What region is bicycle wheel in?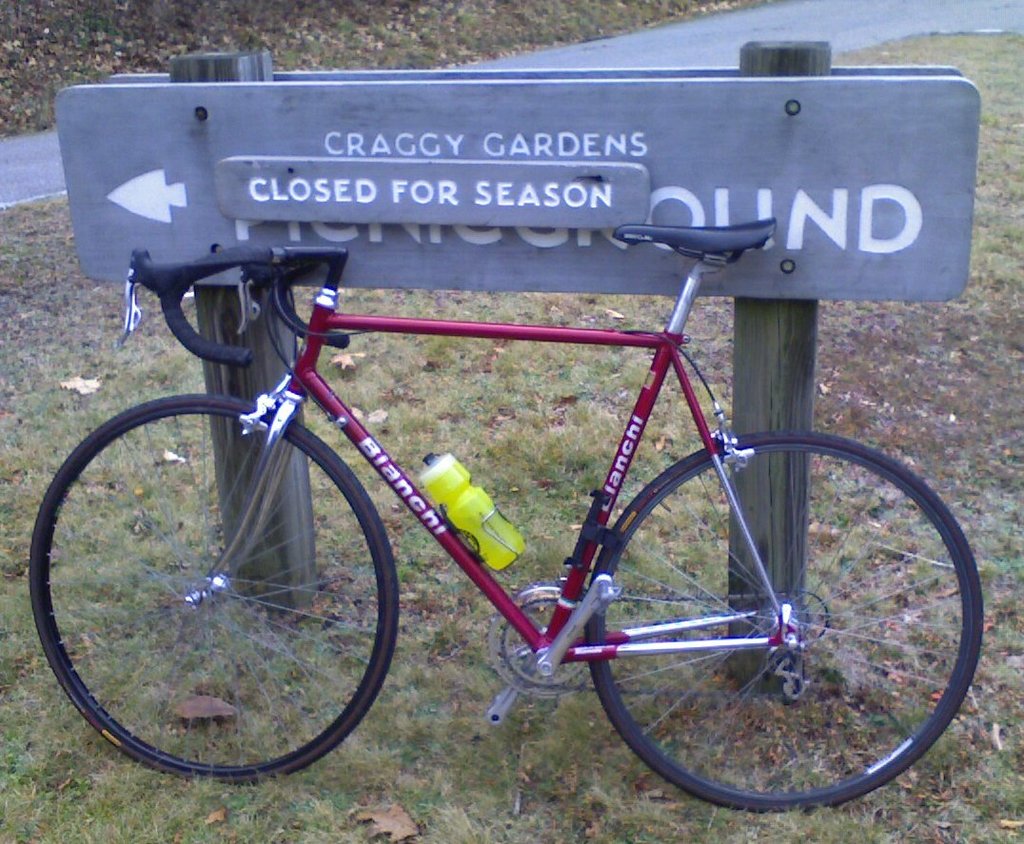
(left=580, top=426, right=992, bottom=813).
